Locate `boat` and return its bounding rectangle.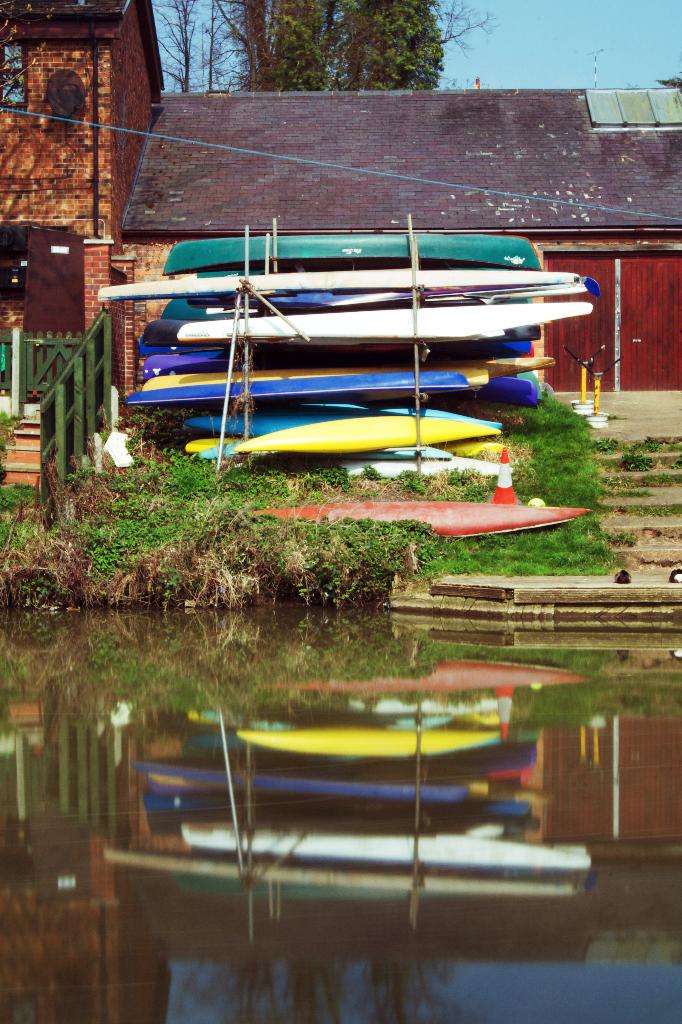
[250,495,591,541].
